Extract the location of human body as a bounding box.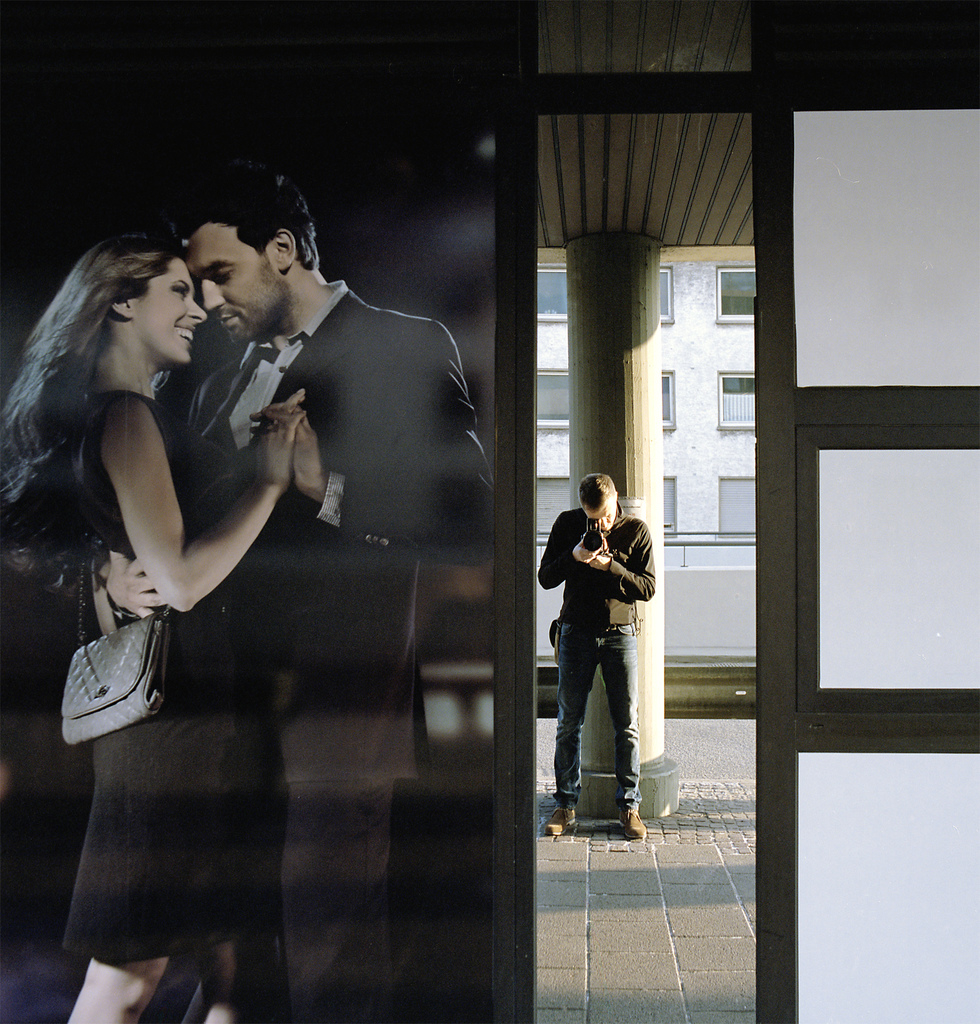
x1=49 y1=380 x2=311 y2=1023.
